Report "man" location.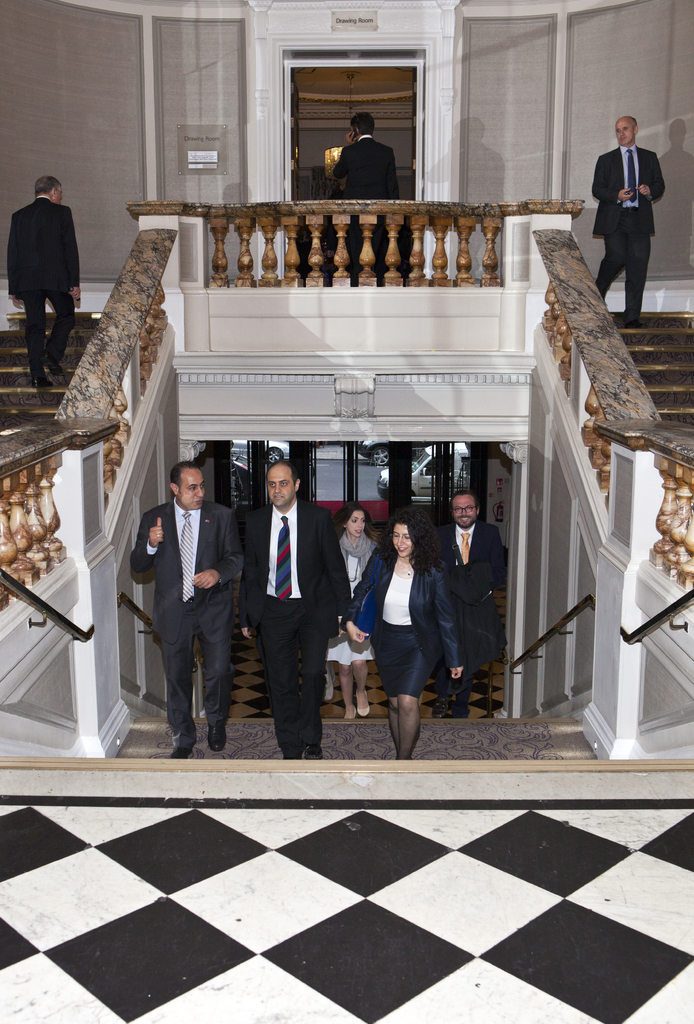
Report: bbox=[331, 115, 401, 285].
